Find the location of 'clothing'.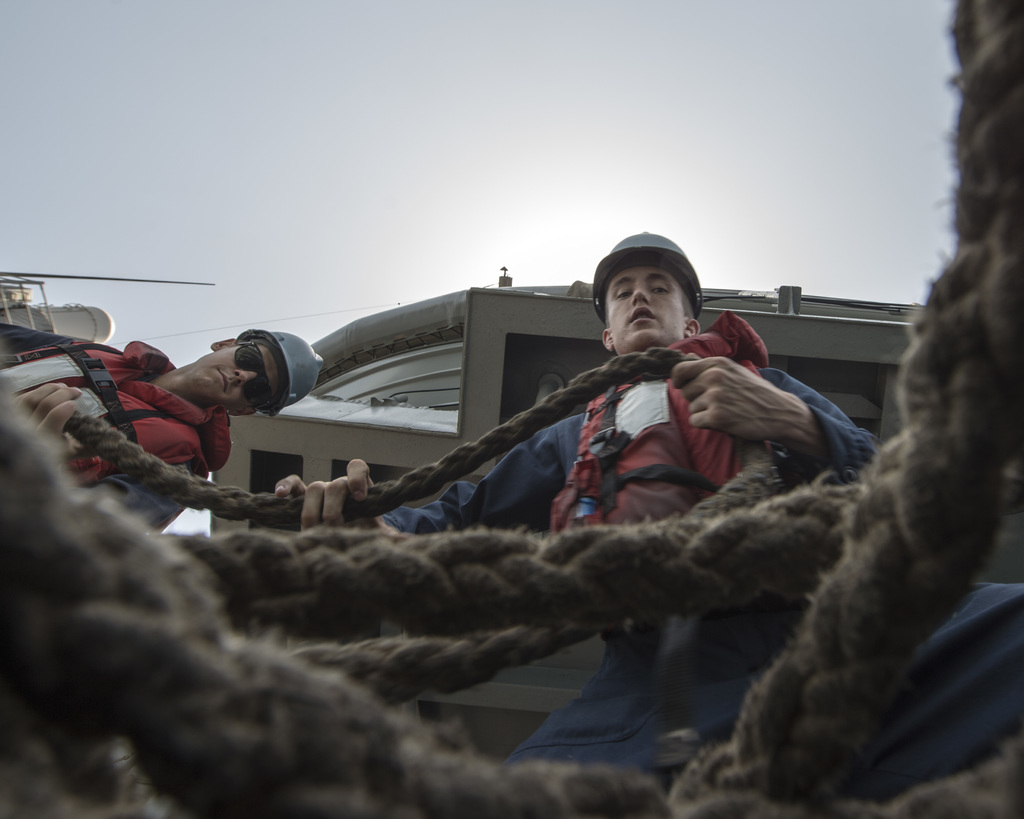
Location: {"x1": 0, "y1": 319, "x2": 230, "y2": 539}.
